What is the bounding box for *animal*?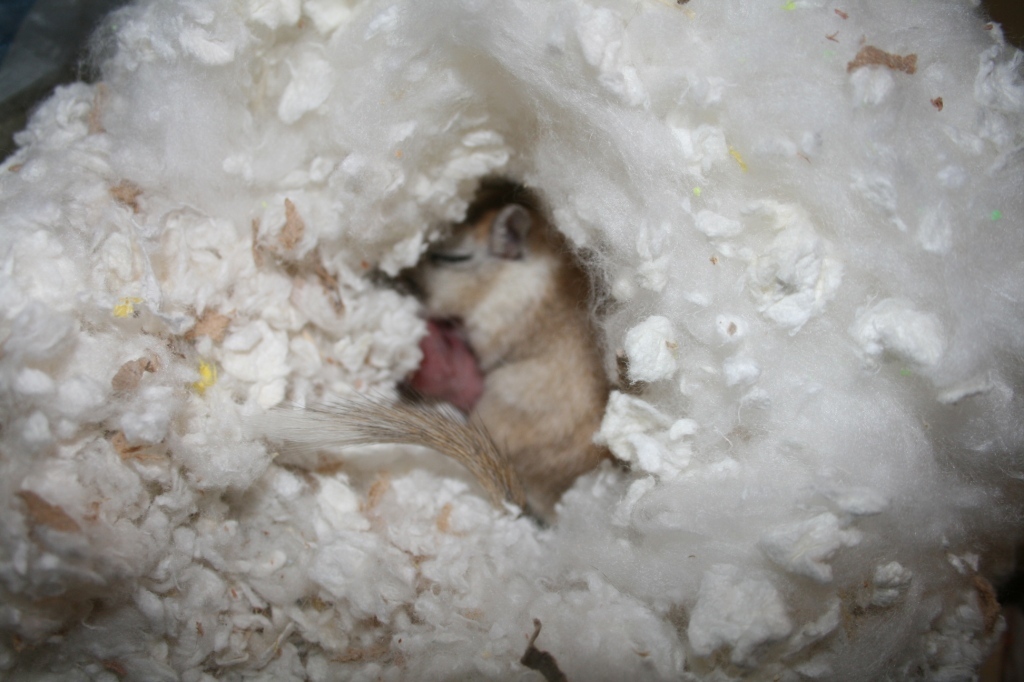
{"x1": 237, "y1": 181, "x2": 629, "y2": 512}.
